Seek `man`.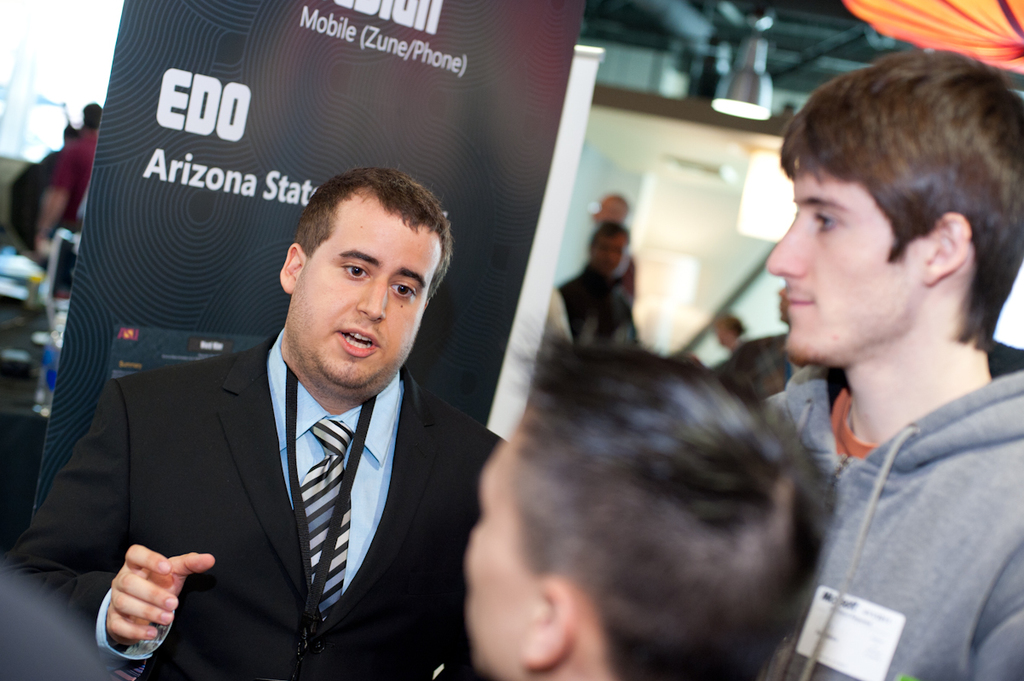
locate(463, 346, 836, 680).
